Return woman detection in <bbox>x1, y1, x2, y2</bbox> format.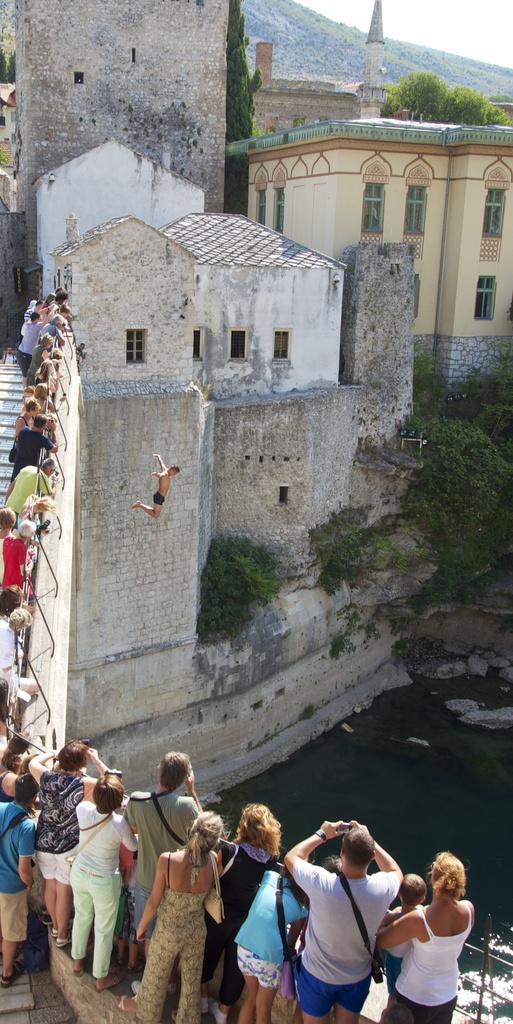
<bbox>70, 770, 140, 991</bbox>.
